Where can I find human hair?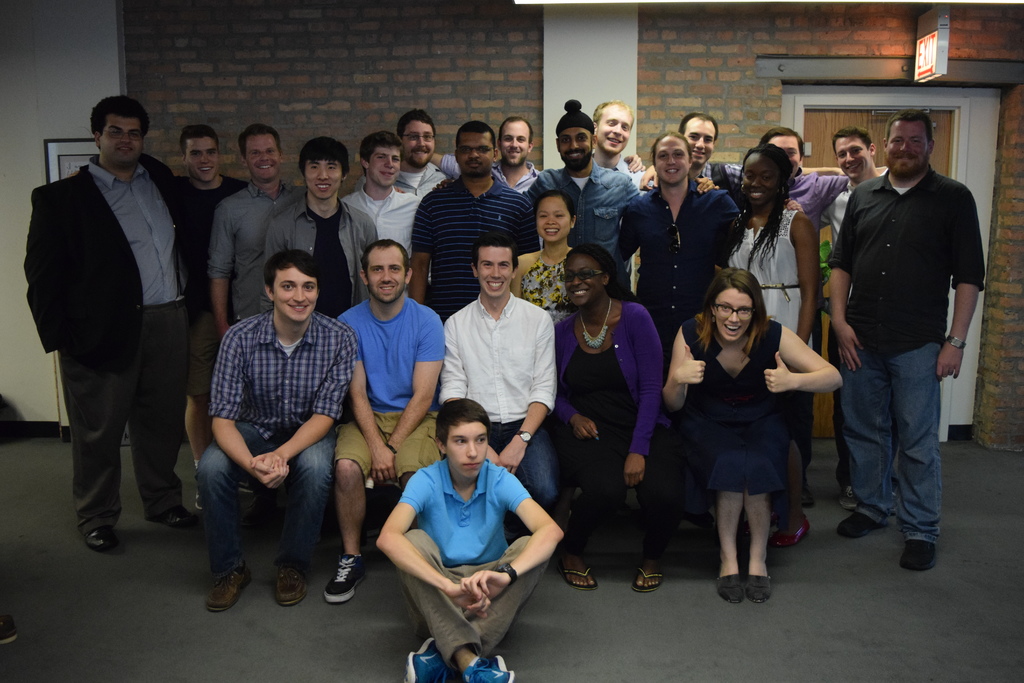
You can find it at [676,110,719,142].
